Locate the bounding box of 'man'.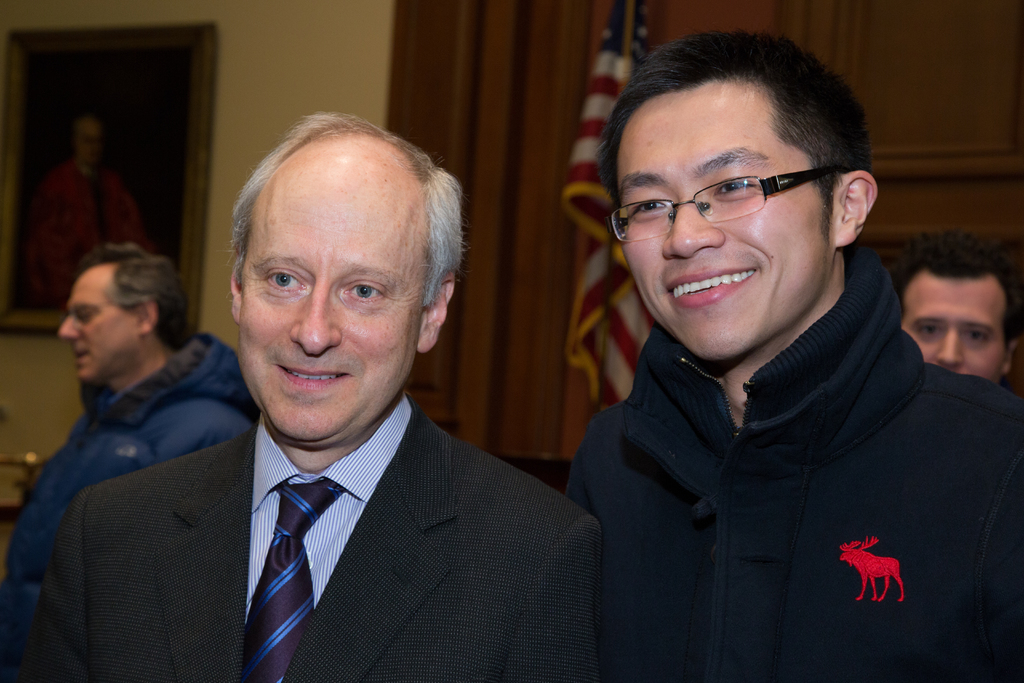
Bounding box: box(541, 26, 1023, 682).
